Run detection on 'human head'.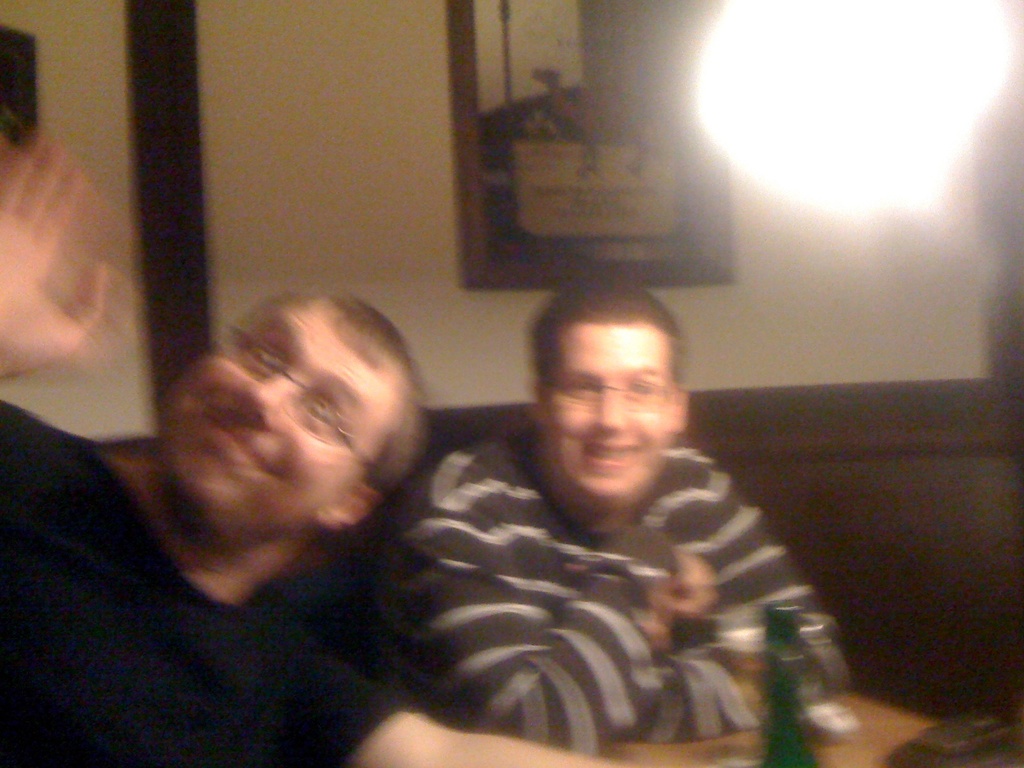
Result: [x1=520, y1=287, x2=705, y2=493].
